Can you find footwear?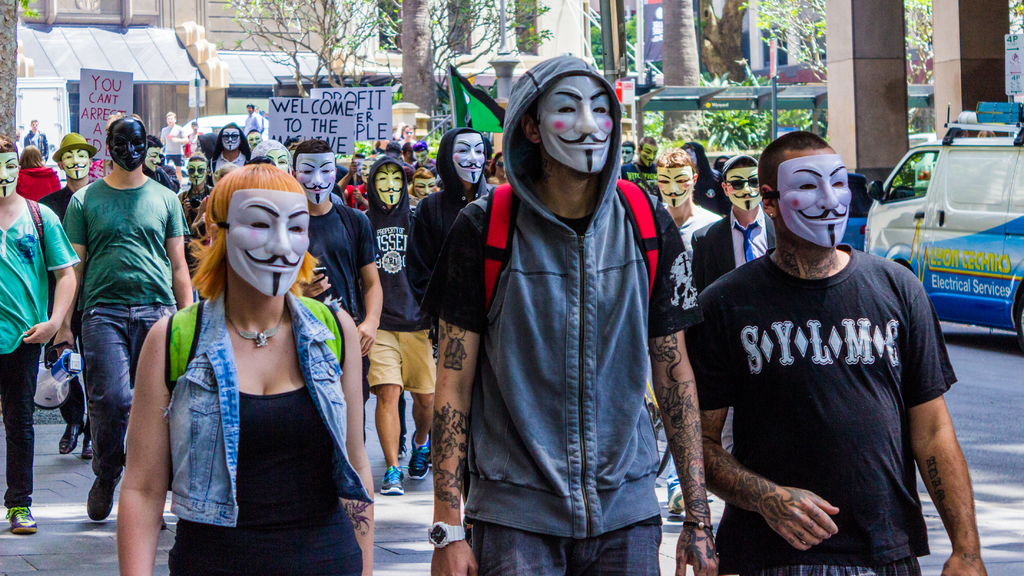
Yes, bounding box: [2, 508, 35, 535].
